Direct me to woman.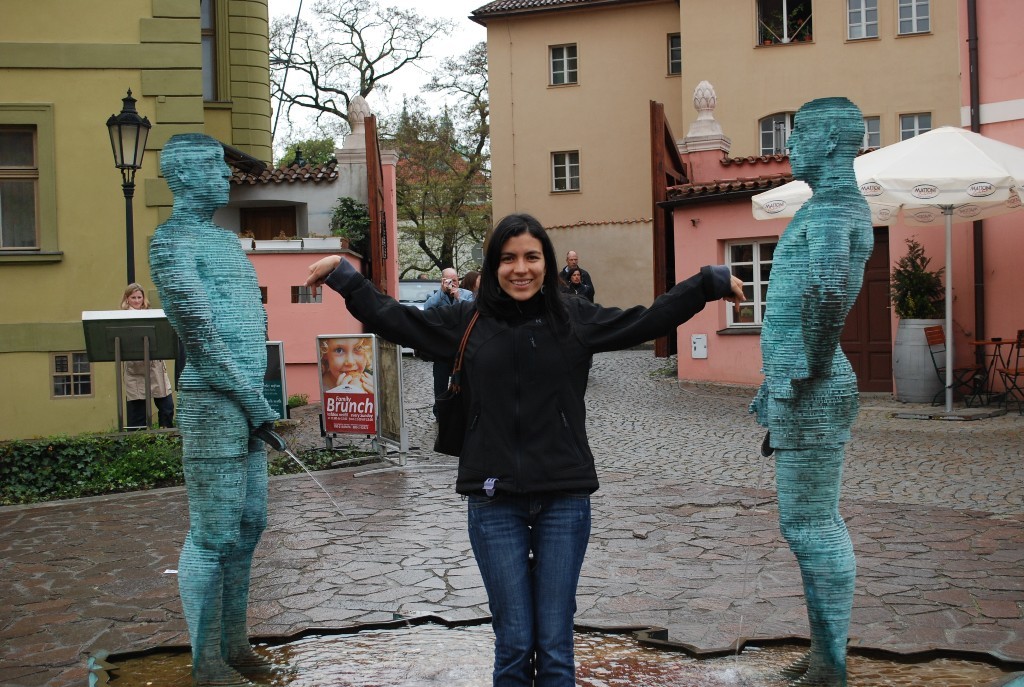
Direction: Rect(346, 199, 717, 657).
